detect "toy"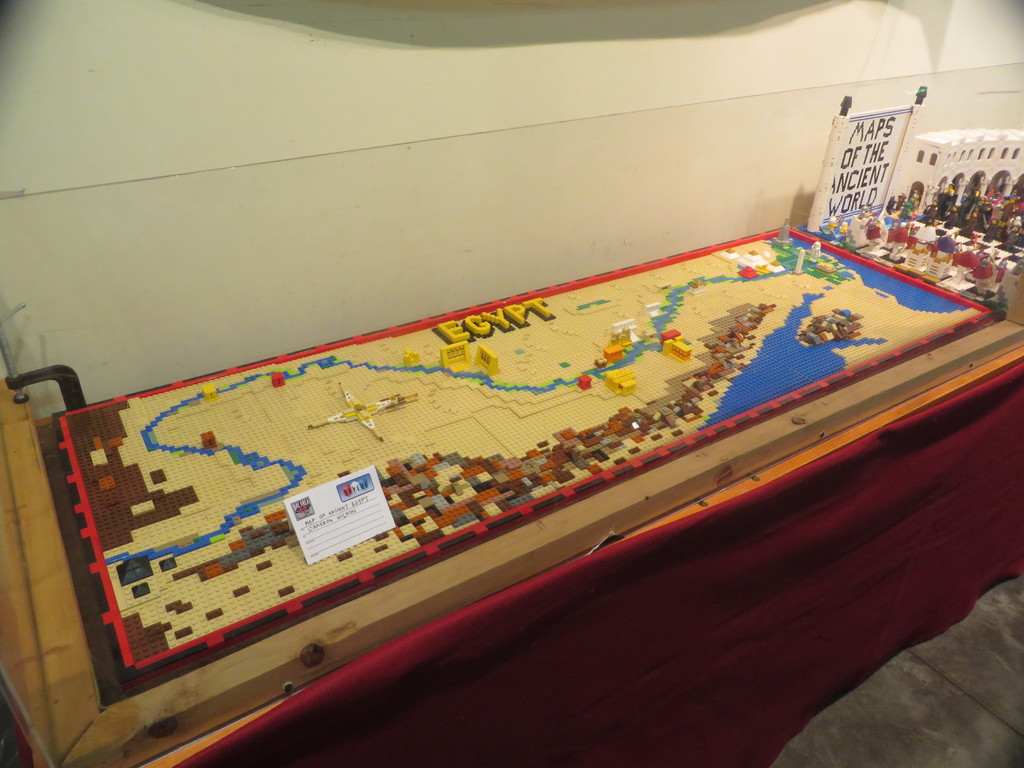
BBox(504, 303, 524, 328)
